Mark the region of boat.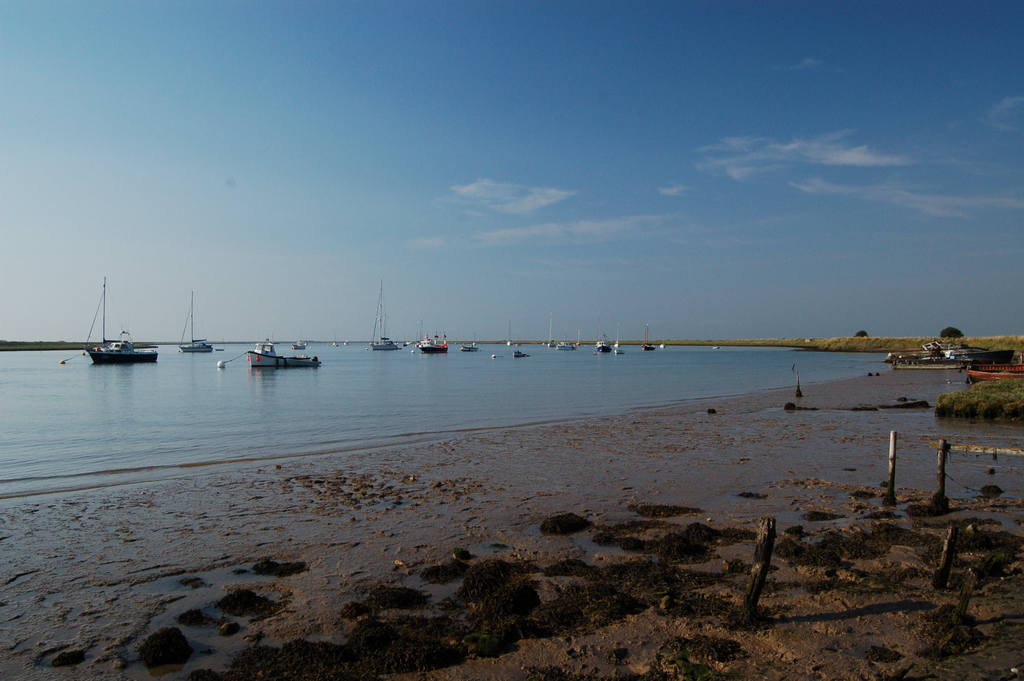
Region: x1=83, y1=273, x2=159, y2=363.
